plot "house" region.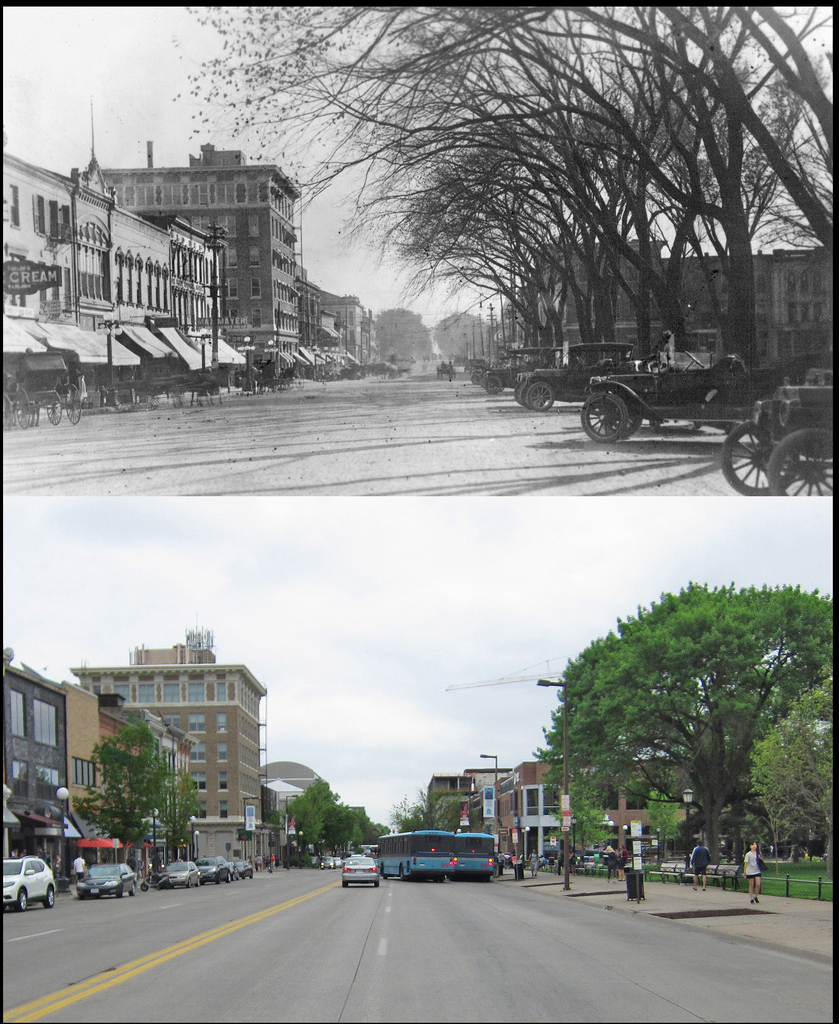
Plotted at Rect(58, 138, 308, 381).
